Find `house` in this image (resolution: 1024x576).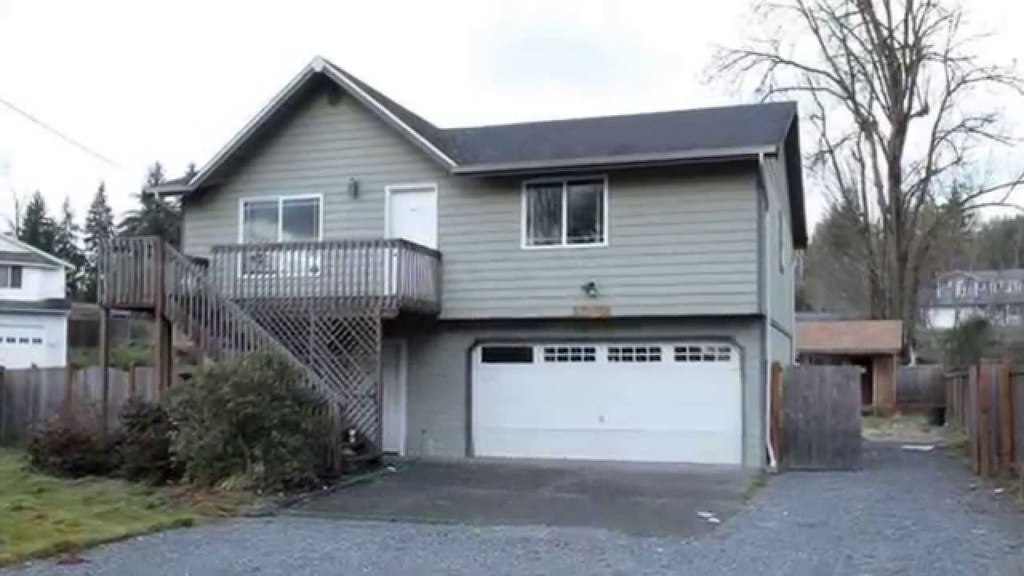
[x1=789, y1=313, x2=895, y2=427].
